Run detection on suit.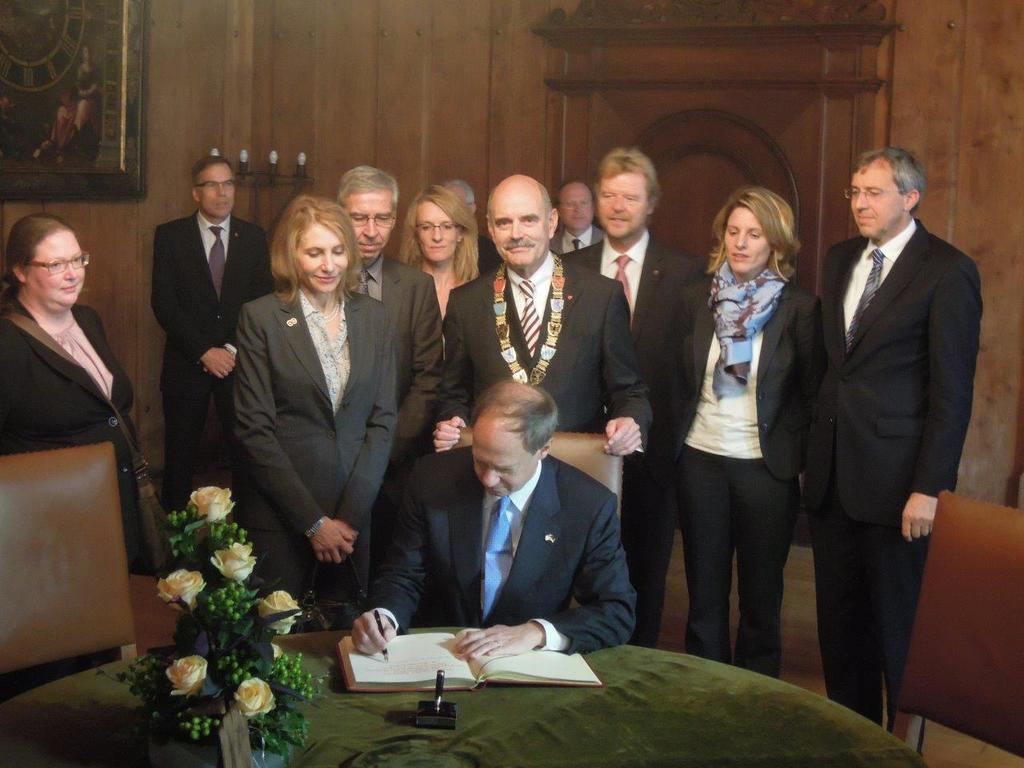
Result: <box>0,290,140,566</box>.
